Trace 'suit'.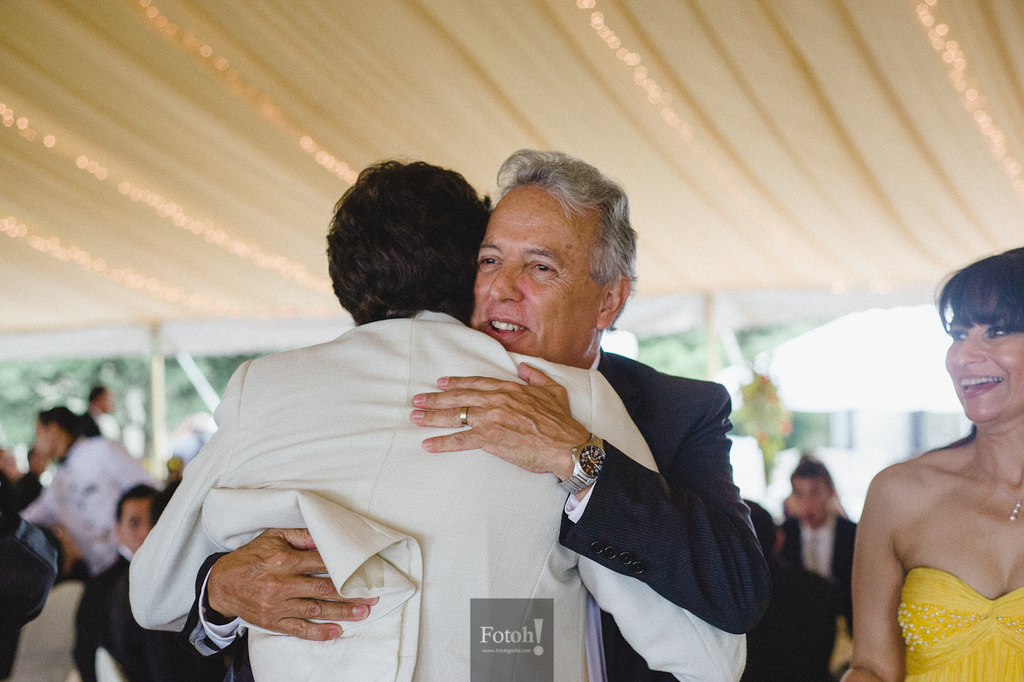
Traced to 178:355:774:681.
